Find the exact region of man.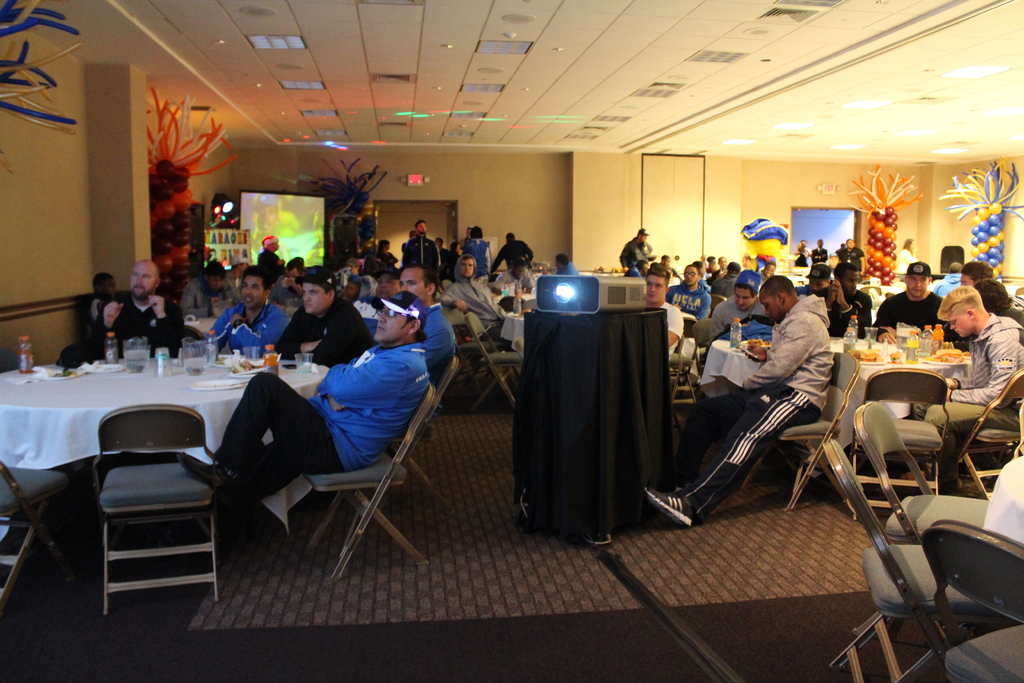
Exact region: x1=963 y1=258 x2=995 y2=286.
